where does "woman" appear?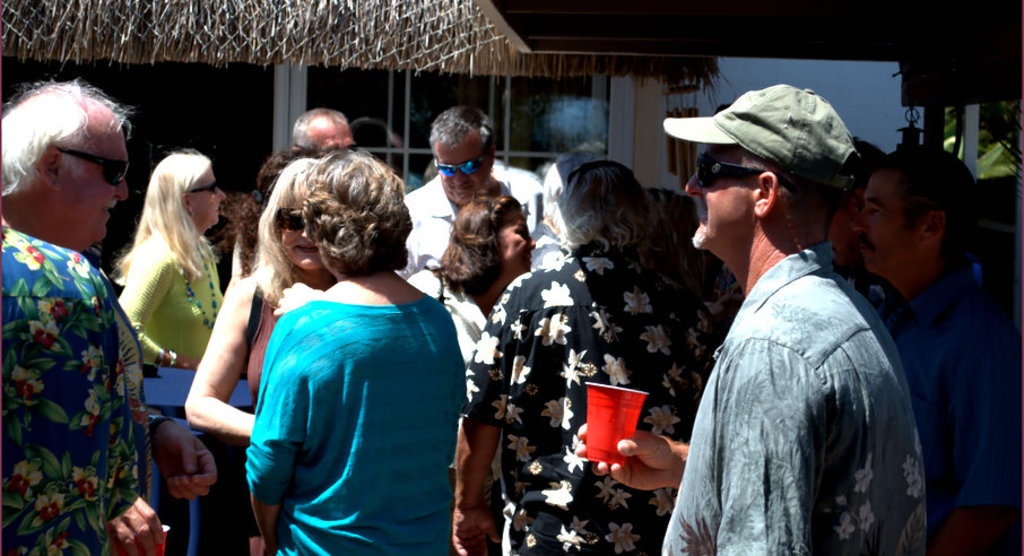
Appears at (x1=116, y1=148, x2=226, y2=555).
